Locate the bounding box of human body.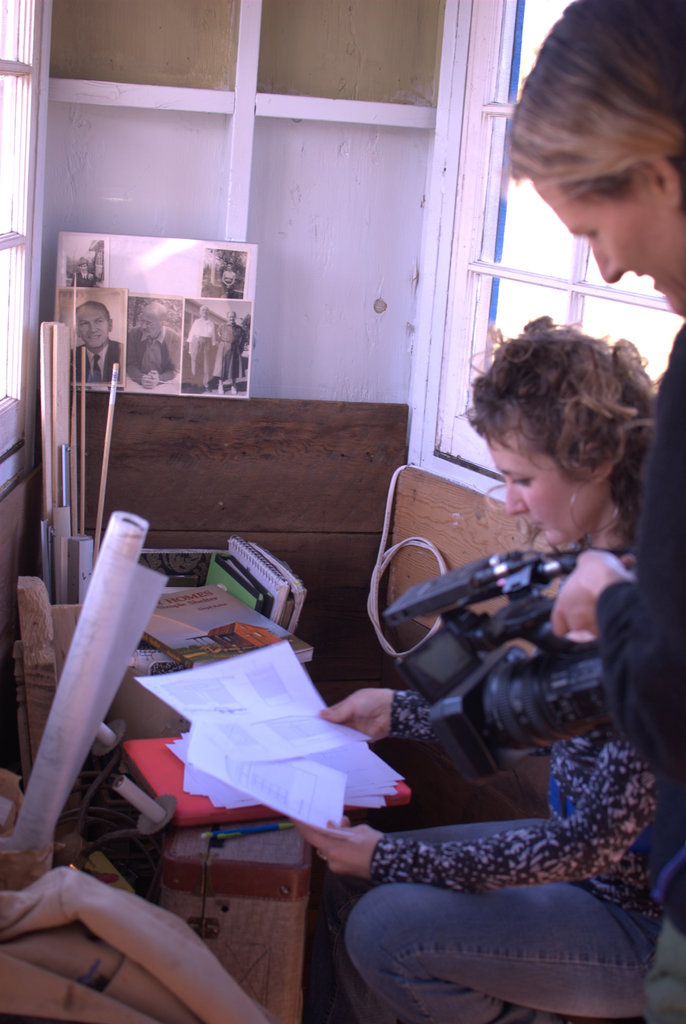
Bounding box: (120,328,183,390).
